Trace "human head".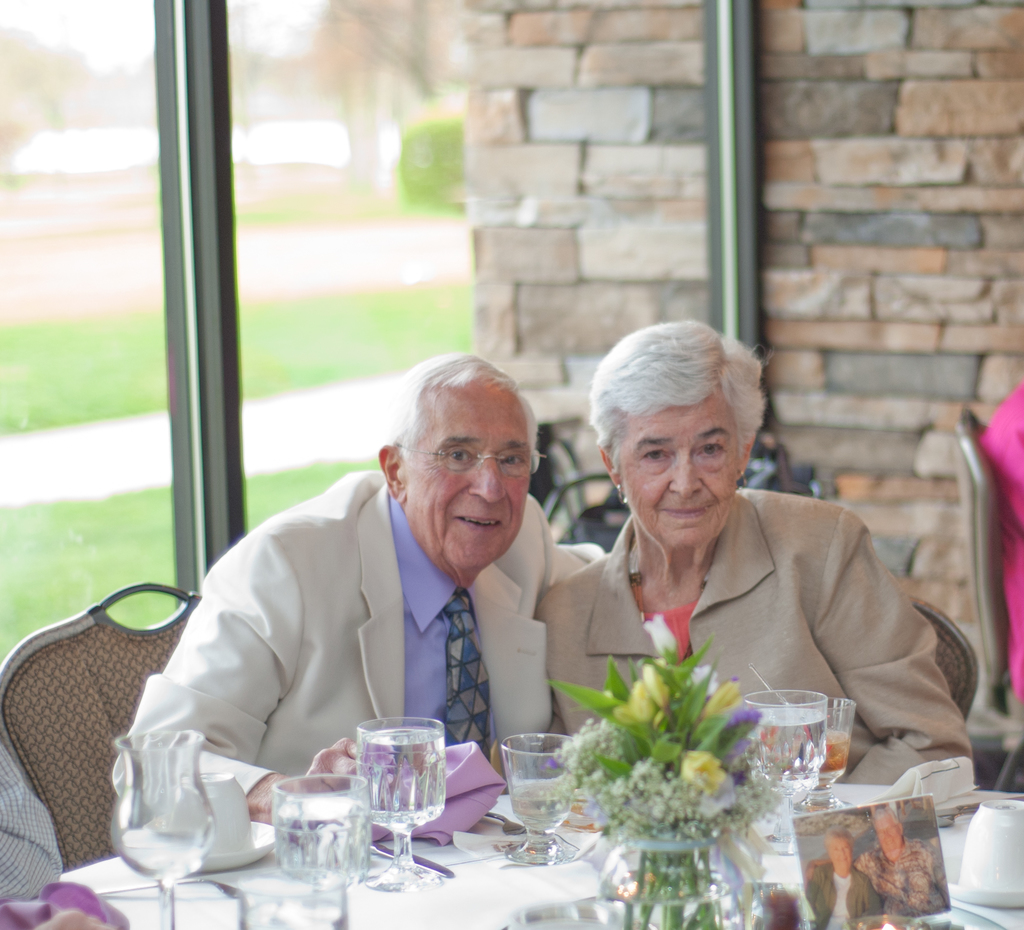
Traced to x1=591, y1=321, x2=767, y2=549.
